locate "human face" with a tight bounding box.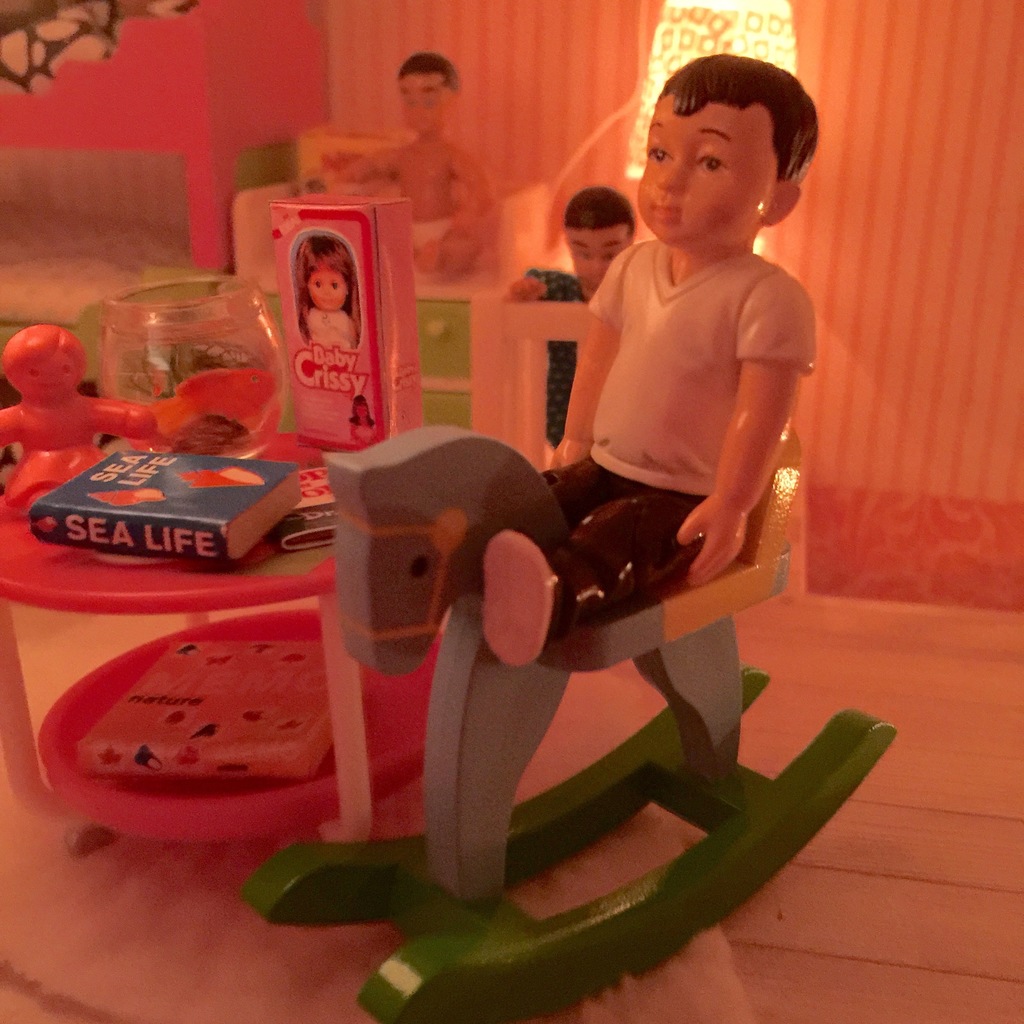
Rect(564, 230, 623, 294).
